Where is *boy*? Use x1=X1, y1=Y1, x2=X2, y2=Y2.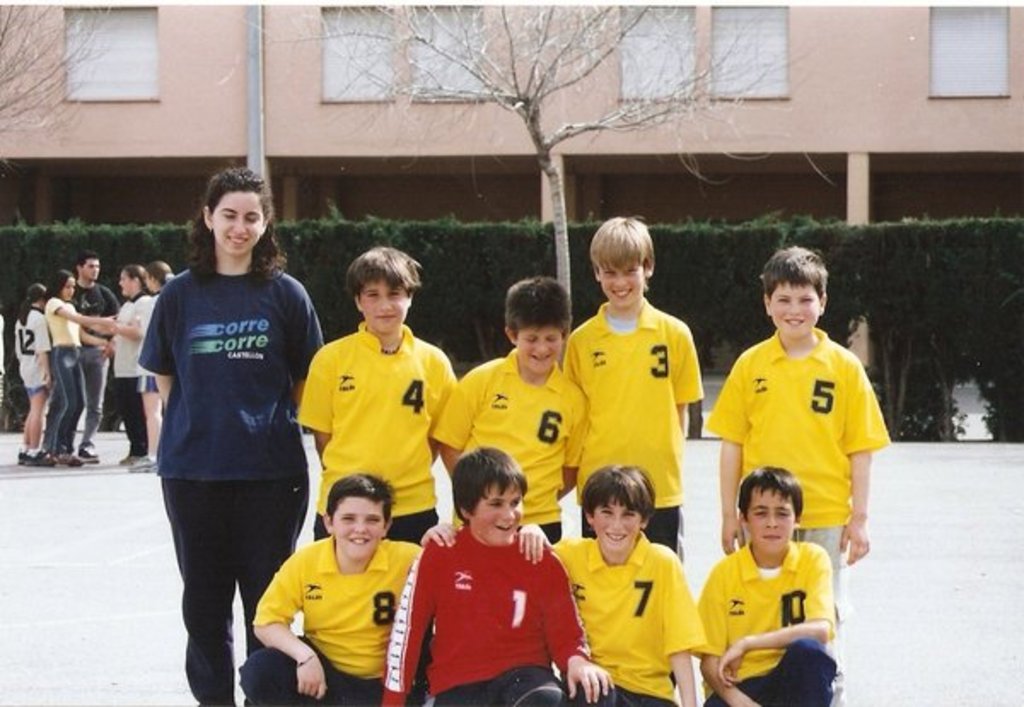
x1=561, y1=217, x2=703, y2=693.
